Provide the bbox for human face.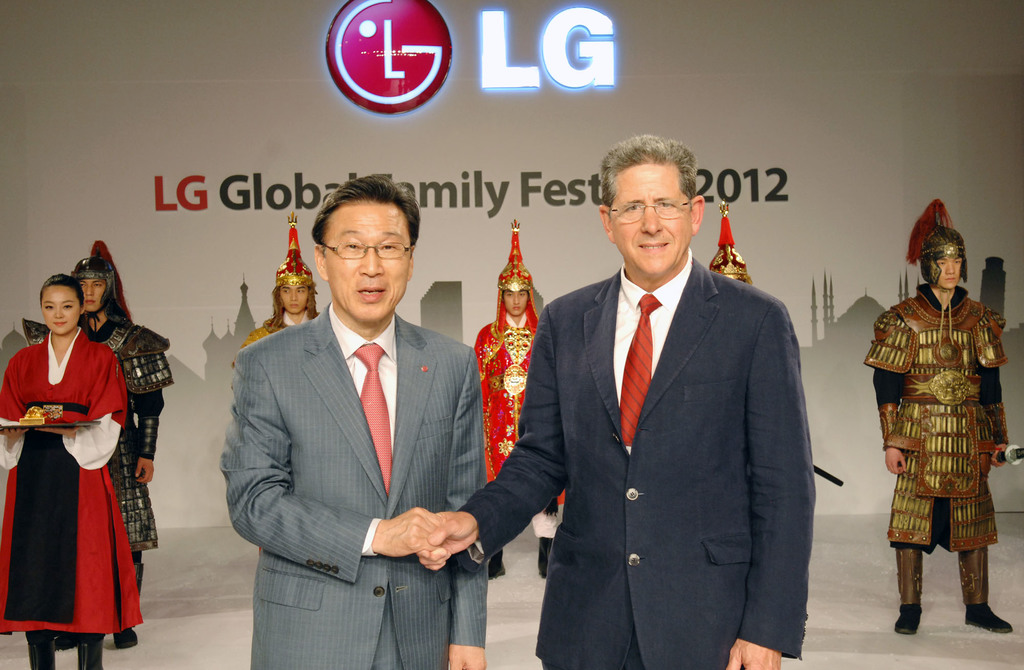
[left=321, top=199, right=414, bottom=334].
